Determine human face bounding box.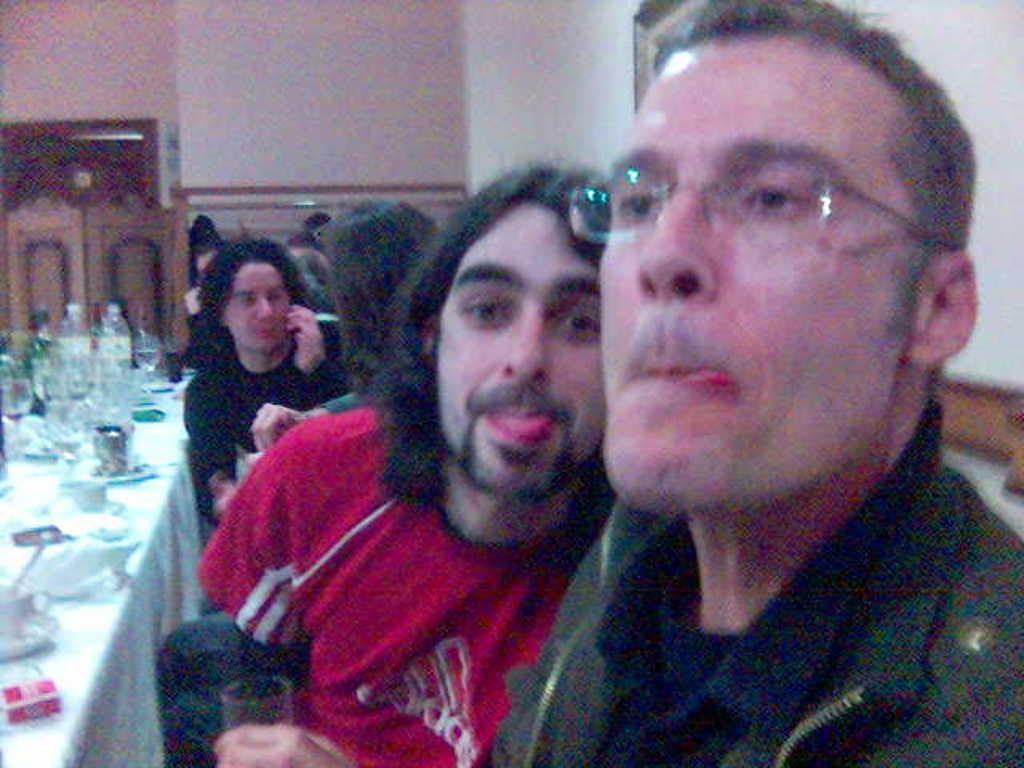
Determined: 435/194/608/504.
